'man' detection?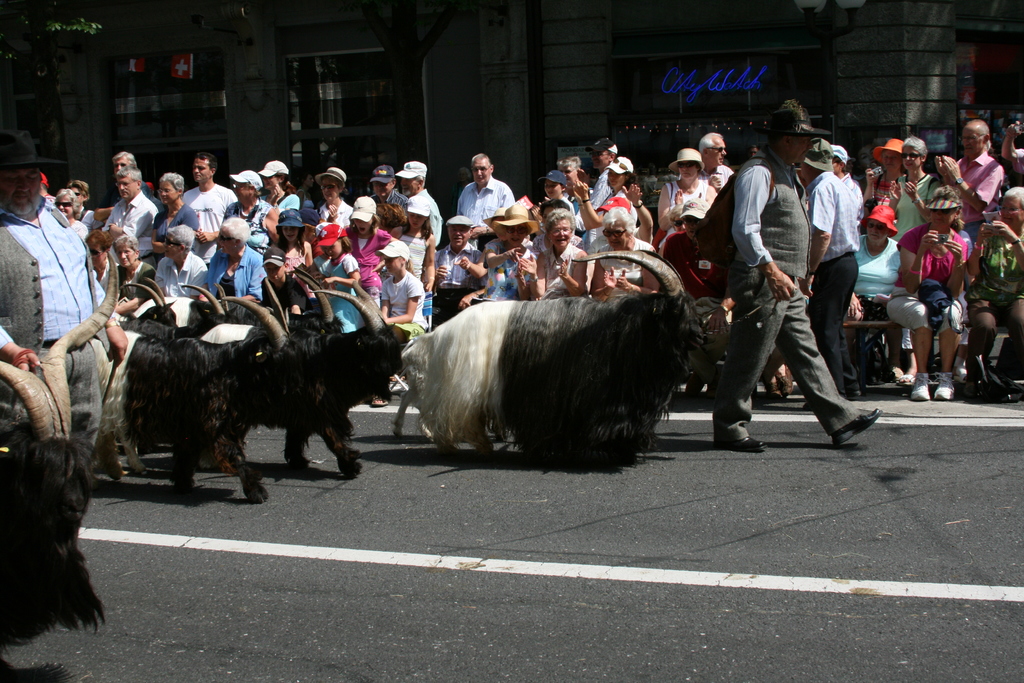
crop(799, 142, 862, 401)
